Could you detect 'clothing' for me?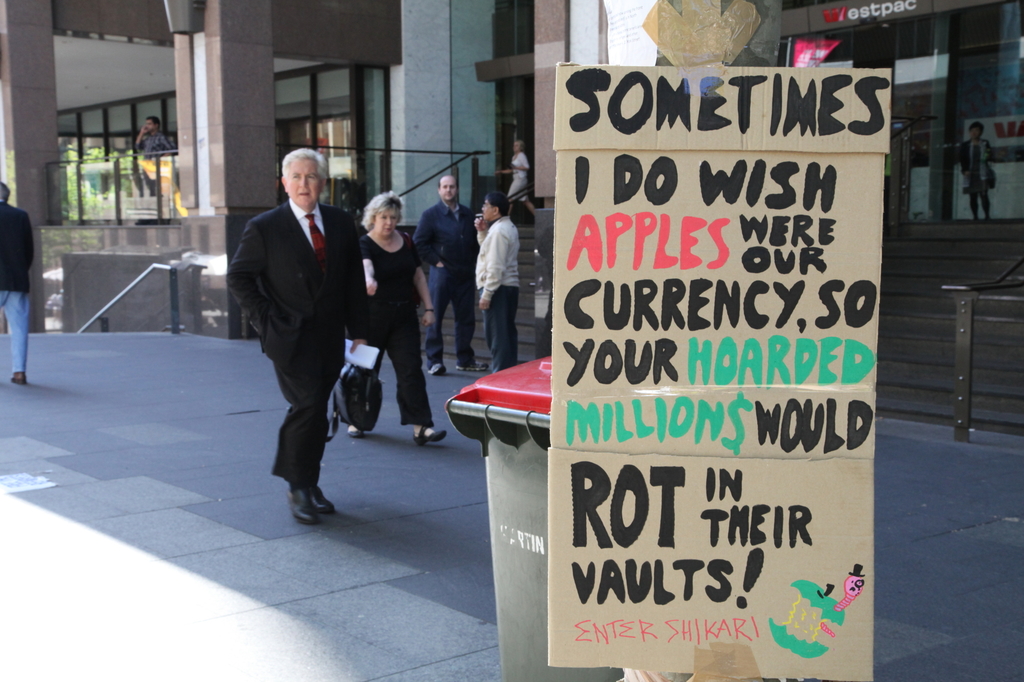
Detection result: bbox=(473, 219, 518, 376).
